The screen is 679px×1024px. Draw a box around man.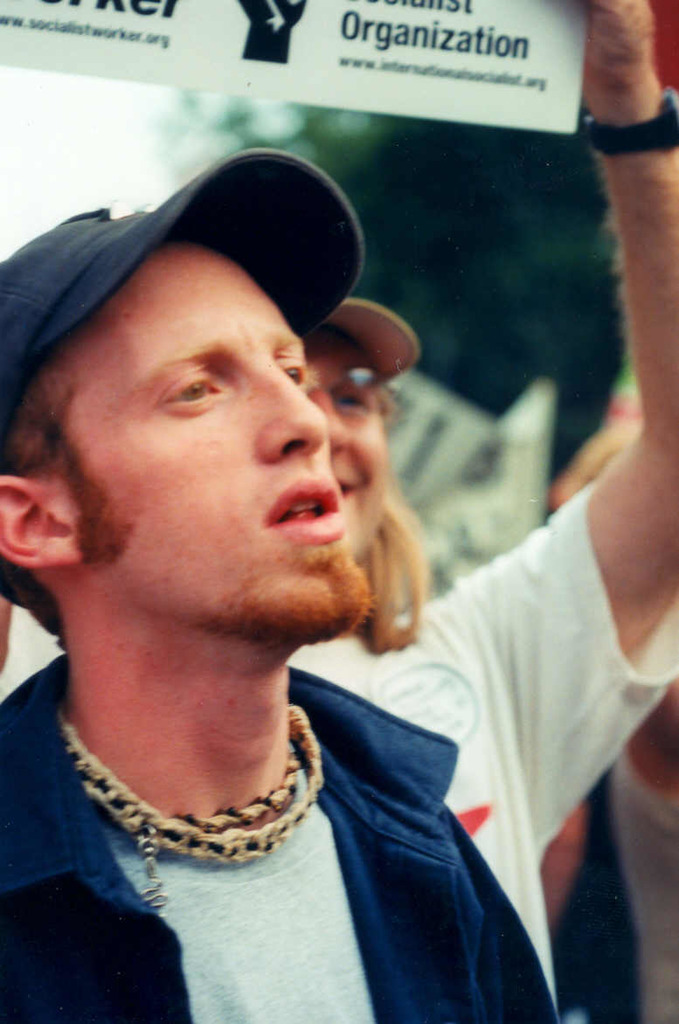
box=[285, 0, 675, 1023].
